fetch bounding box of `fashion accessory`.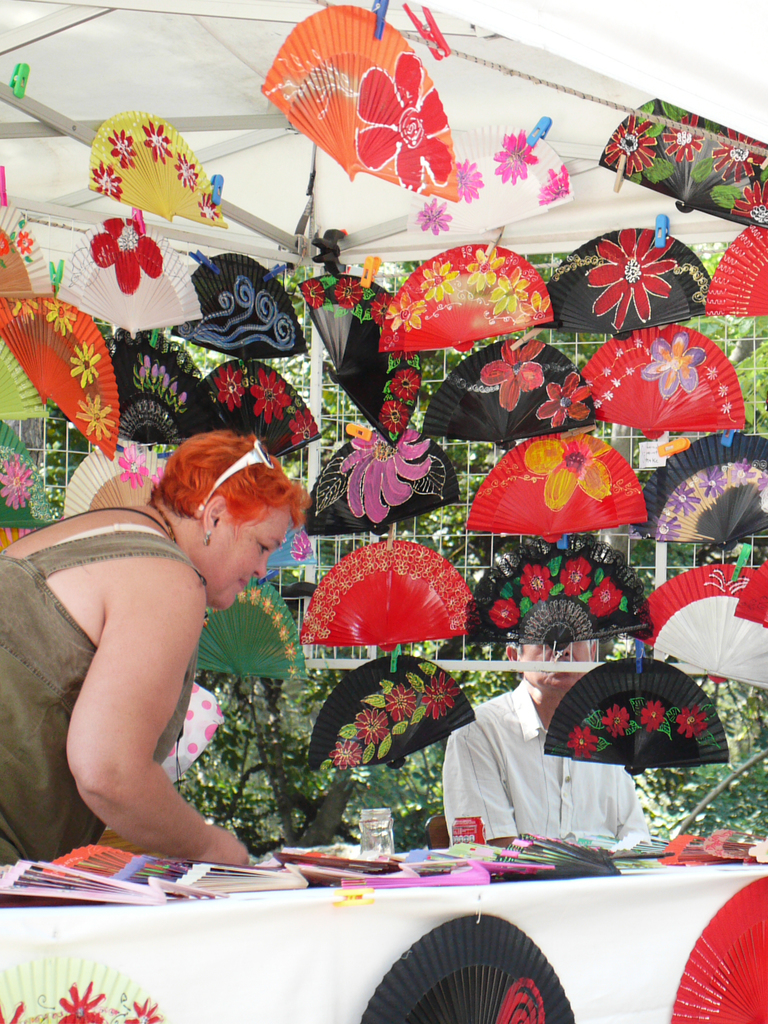
Bbox: l=625, t=564, r=767, b=685.
